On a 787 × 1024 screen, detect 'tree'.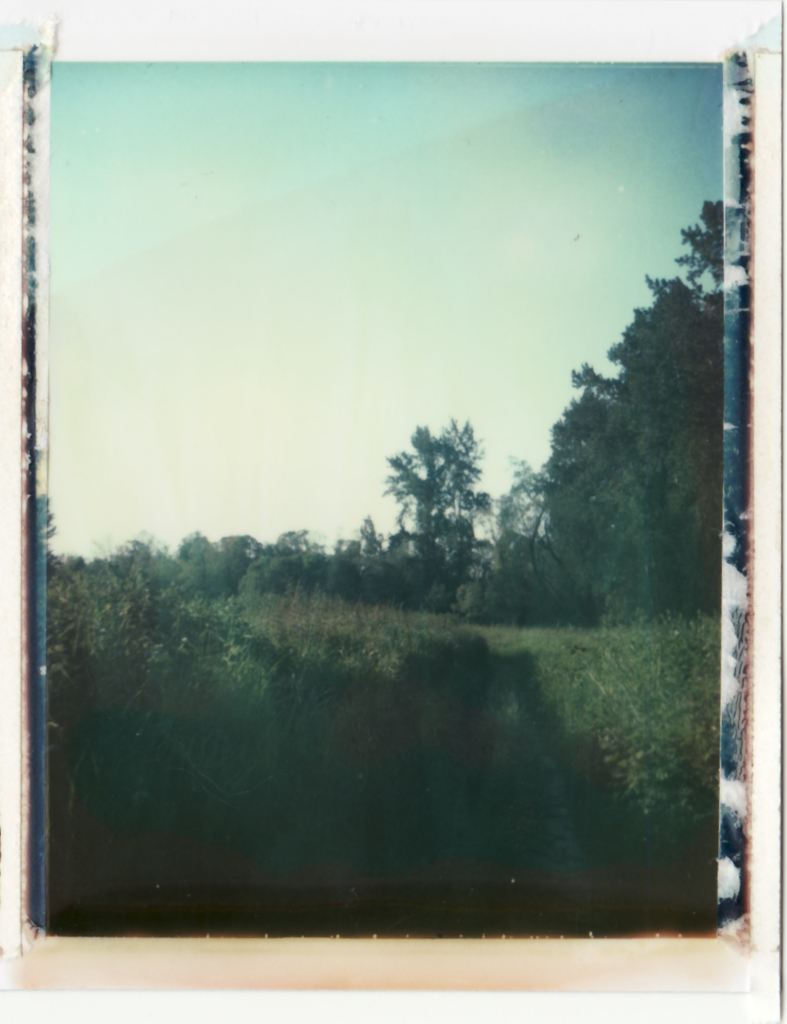
region(362, 384, 520, 630).
